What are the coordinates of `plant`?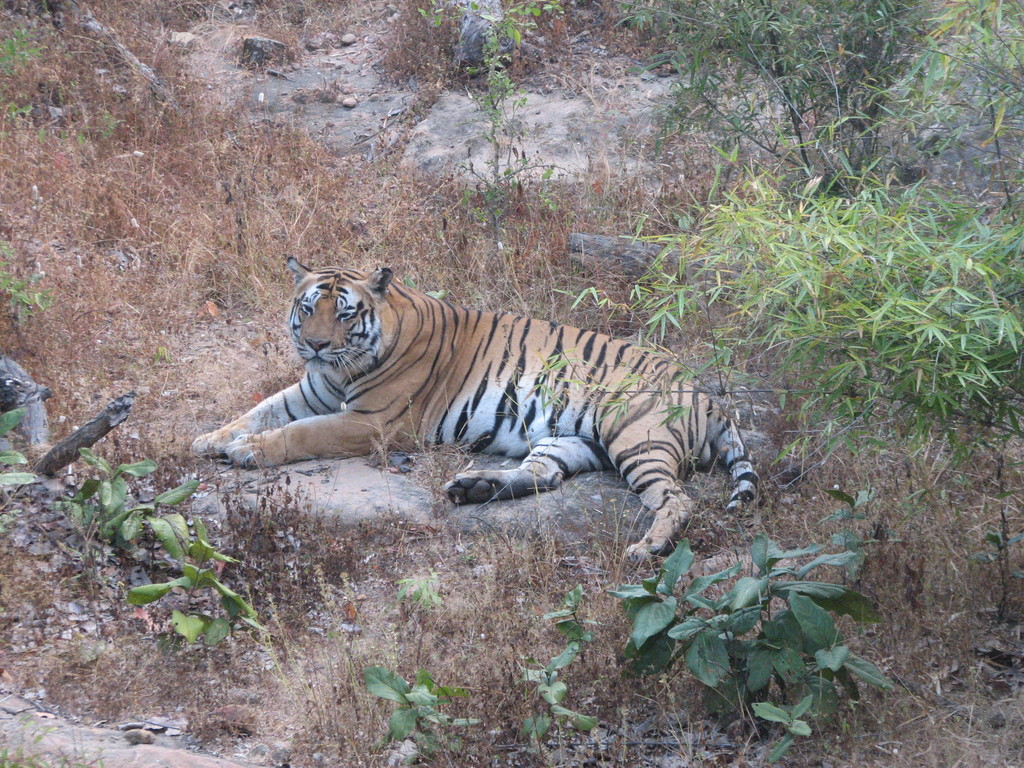
{"left": 546, "top": 583, "right": 593, "bottom": 661}.
